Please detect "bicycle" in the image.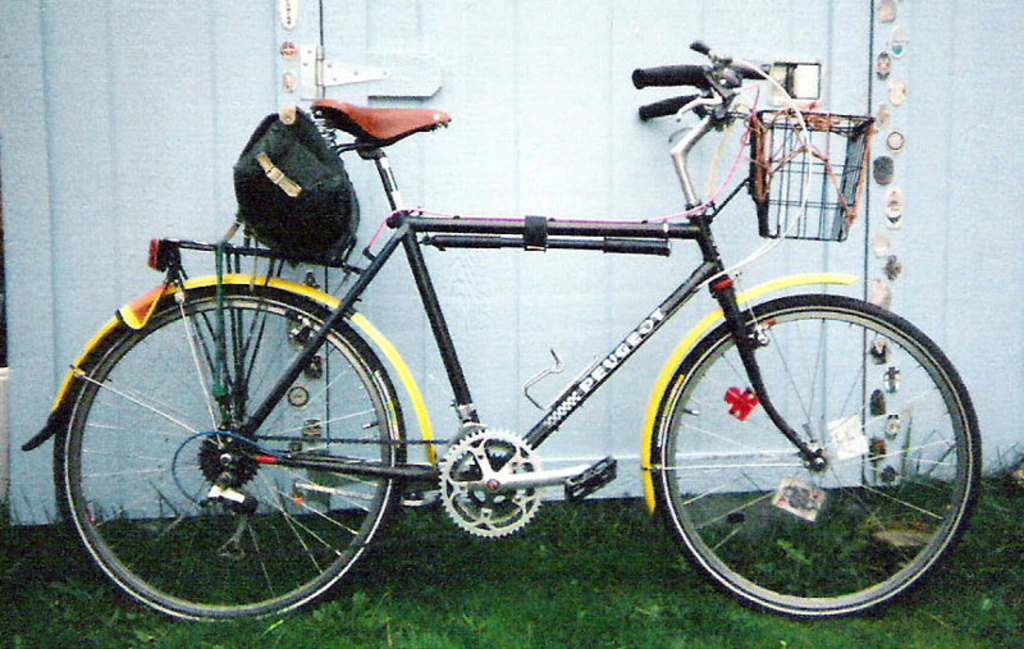
box(78, 0, 969, 620).
